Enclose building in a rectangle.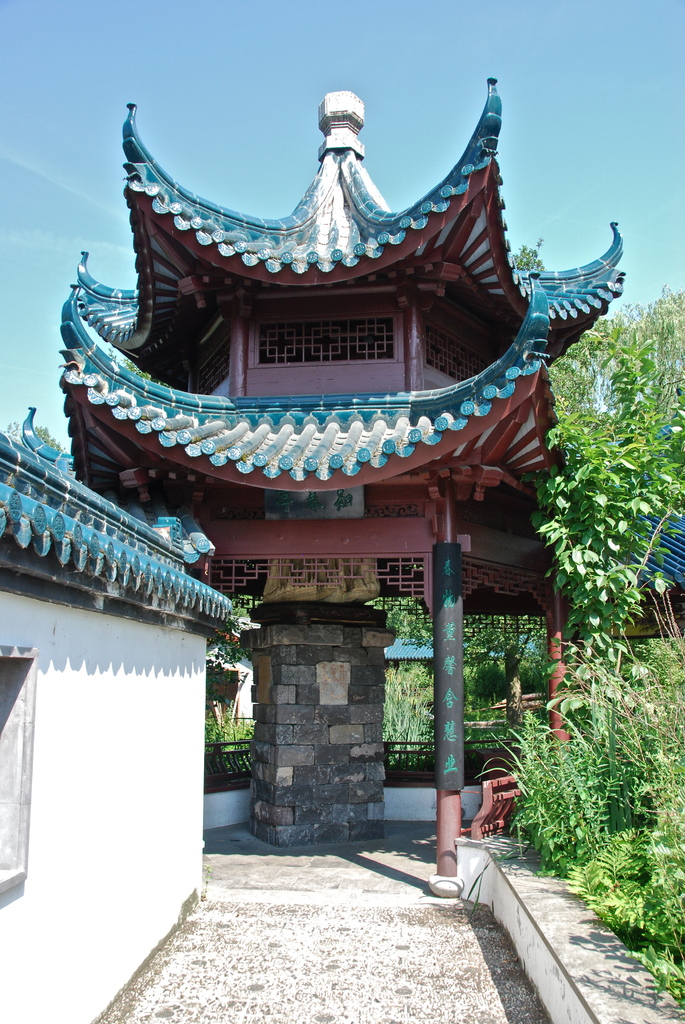
Rect(15, 74, 626, 823).
